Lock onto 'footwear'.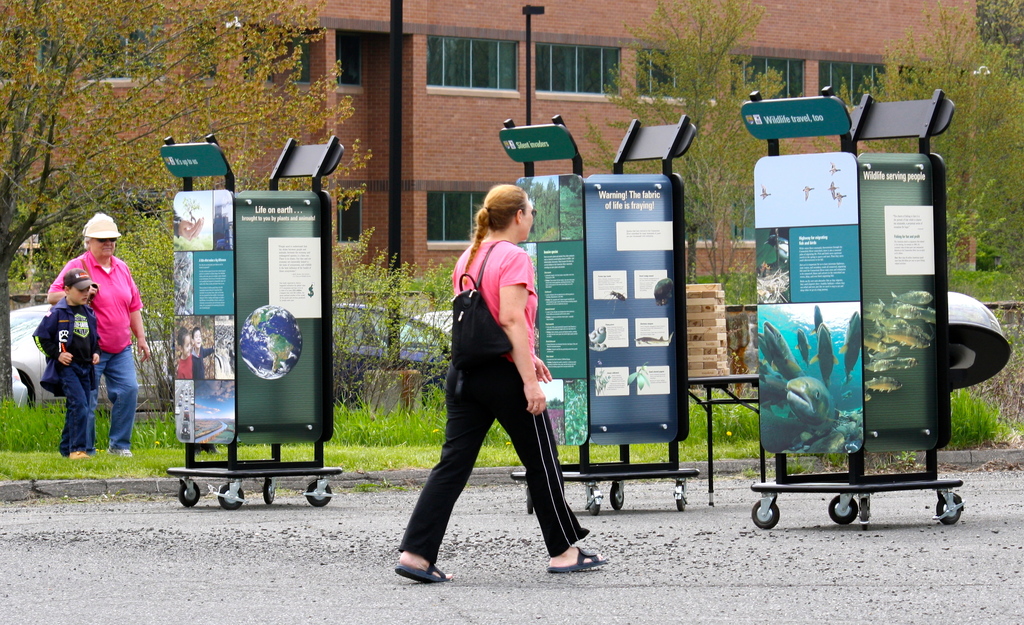
Locked: <region>388, 551, 456, 580</region>.
